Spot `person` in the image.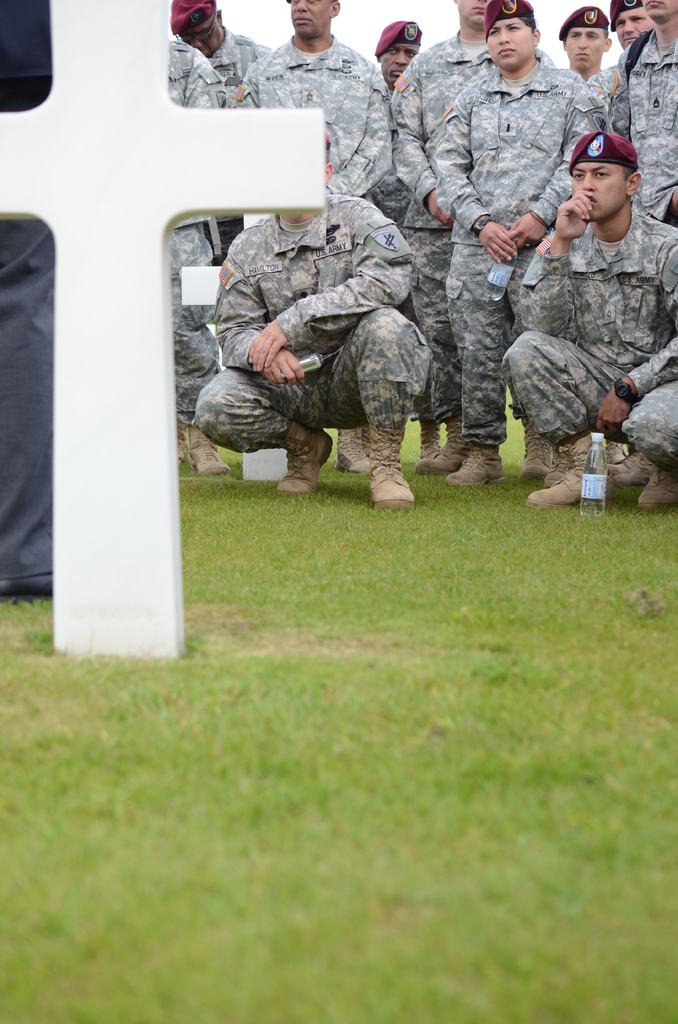
`person` found at rect(503, 108, 652, 506).
